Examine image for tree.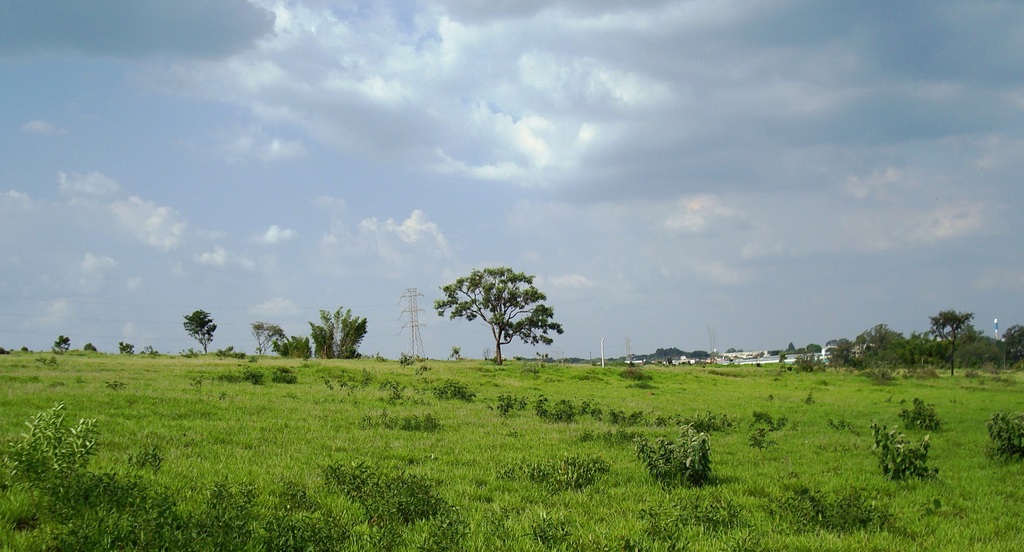
Examination result: [left=311, top=307, right=370, bottom=362].
